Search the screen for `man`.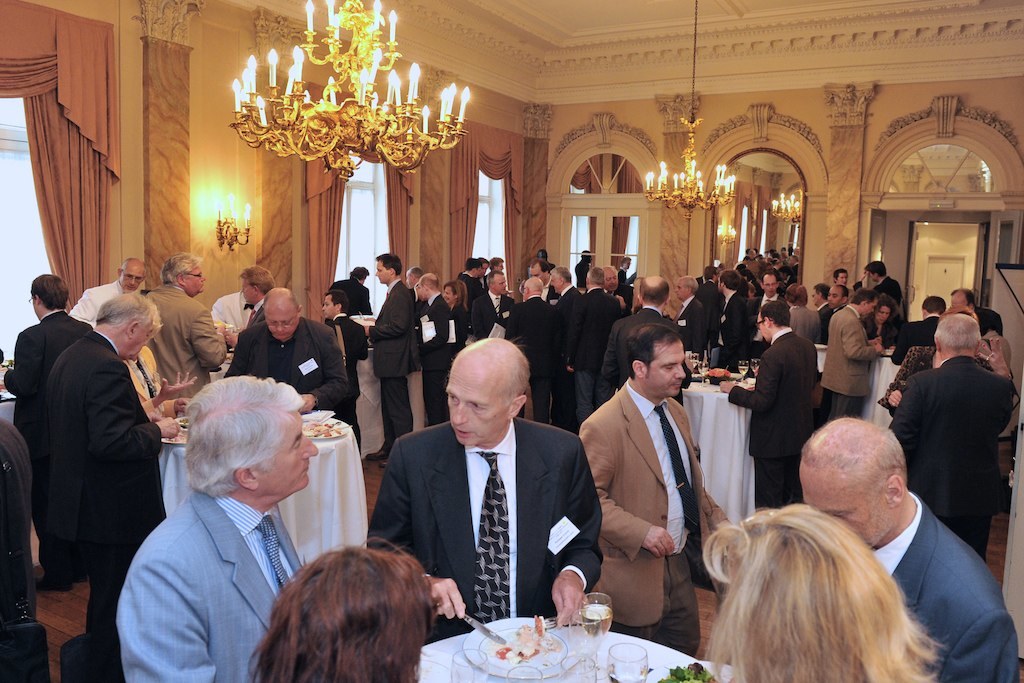
Found at Rect(694, 258, 724, 307).
